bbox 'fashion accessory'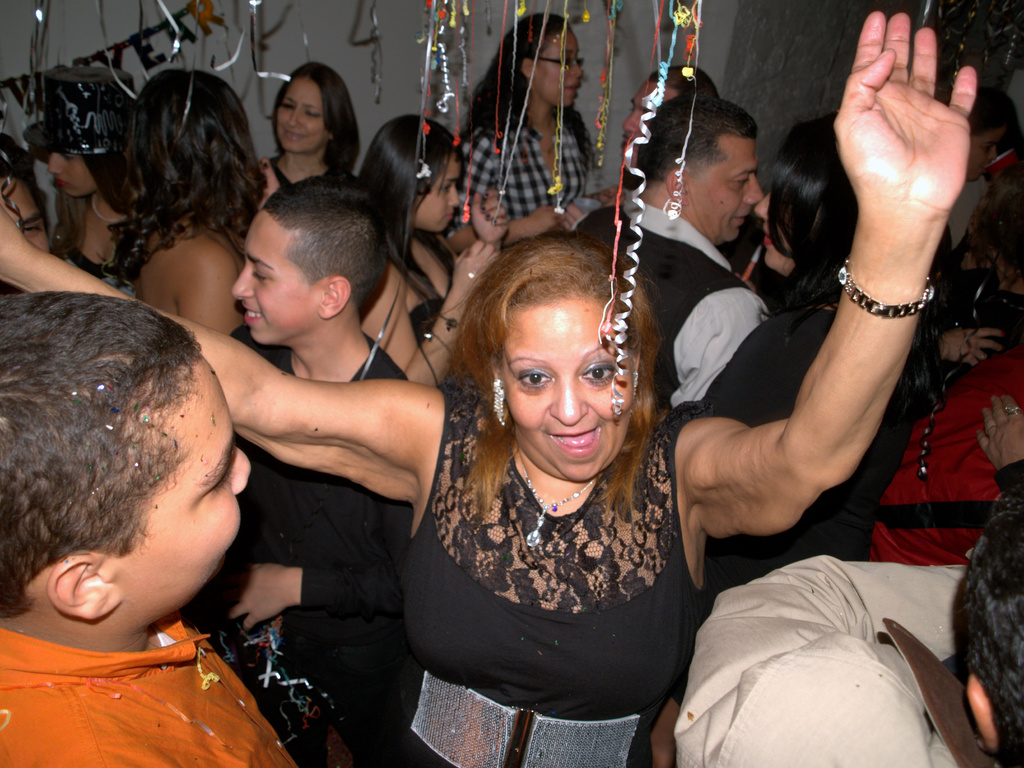
locate(513, 450, 599, 552)
